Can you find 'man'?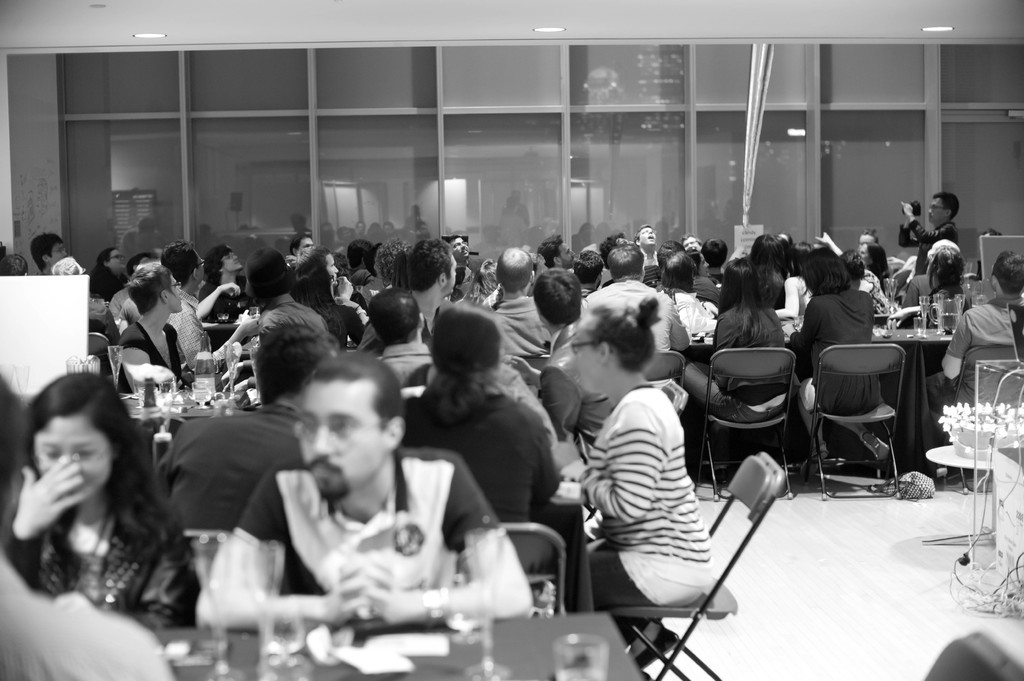
Yes, bounding box: l=207, t=366, r=542, b=666.
